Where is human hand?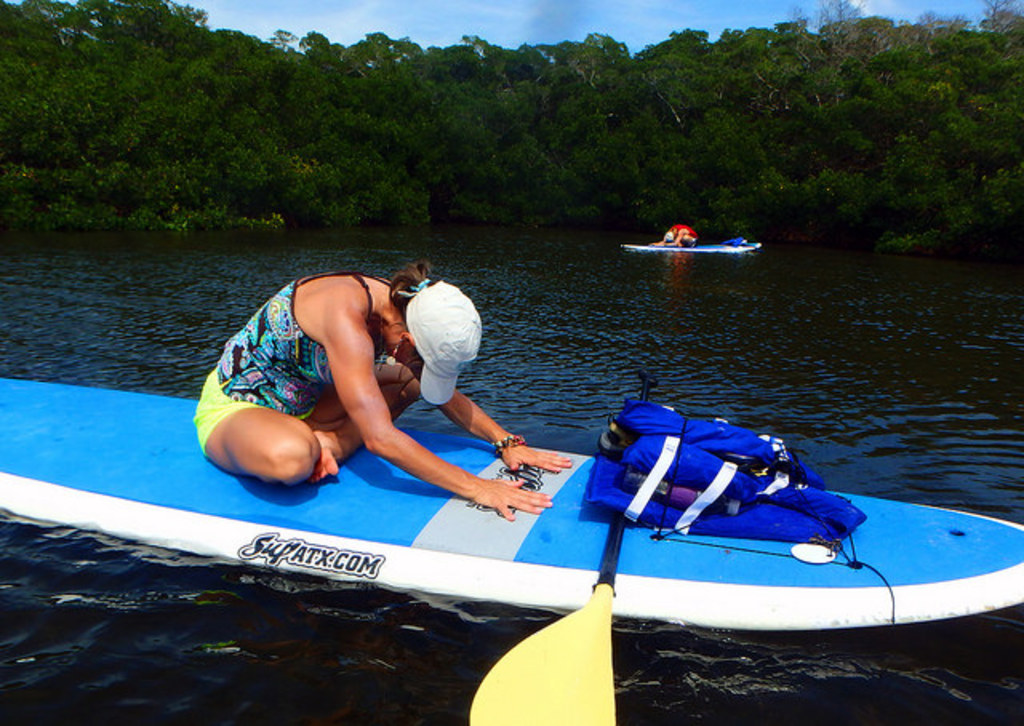
[left=442, top=465, right=525, bottom=525].
